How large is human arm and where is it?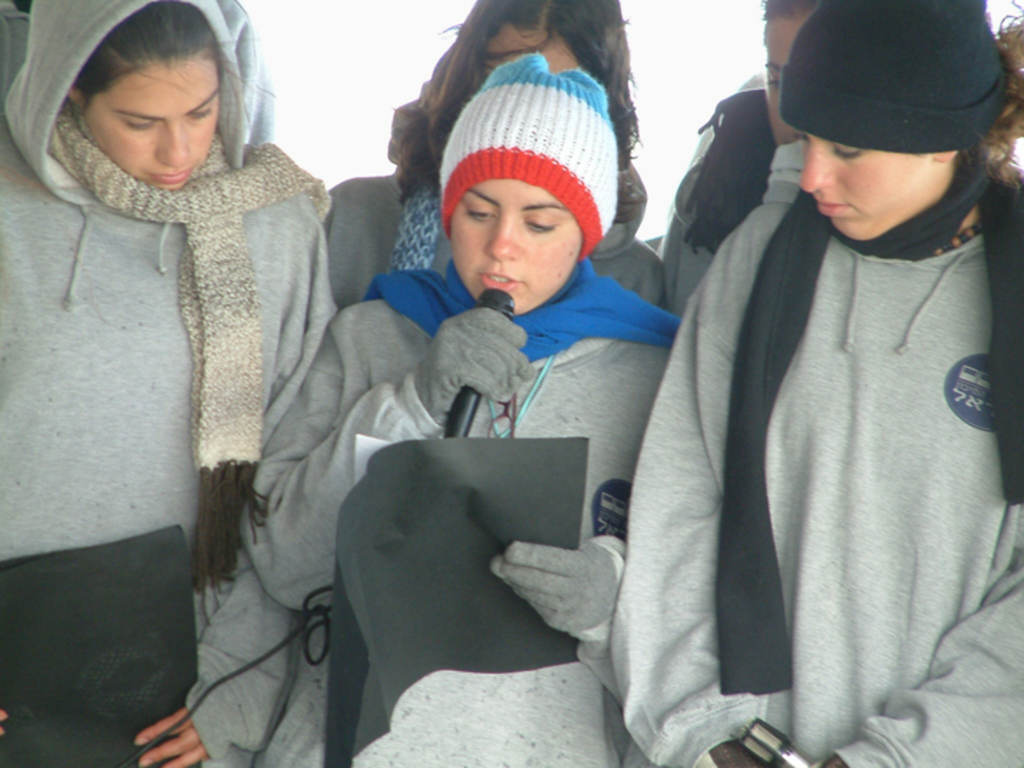
Bounding box: <bbox>0, 708, 9, 735</bbox>.
